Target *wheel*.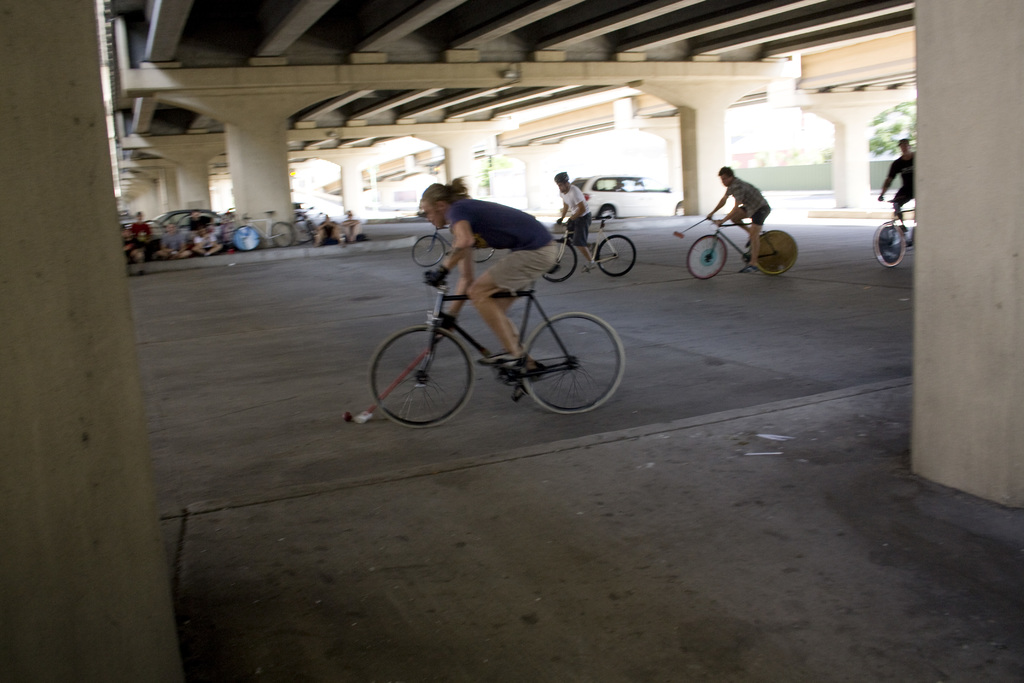
Target region: bbox=[291, 220, 316, 243].
